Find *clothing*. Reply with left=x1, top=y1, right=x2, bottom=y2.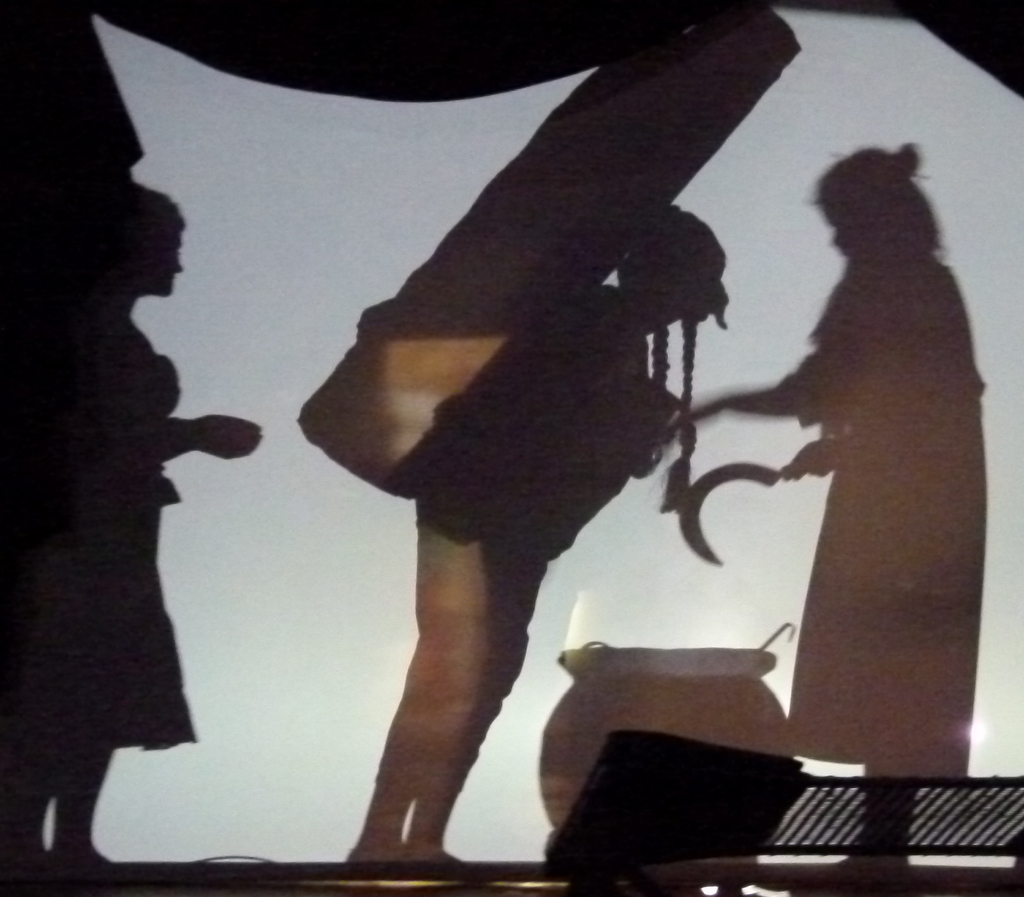
left=779, top=259, right=988, bottom=780.
